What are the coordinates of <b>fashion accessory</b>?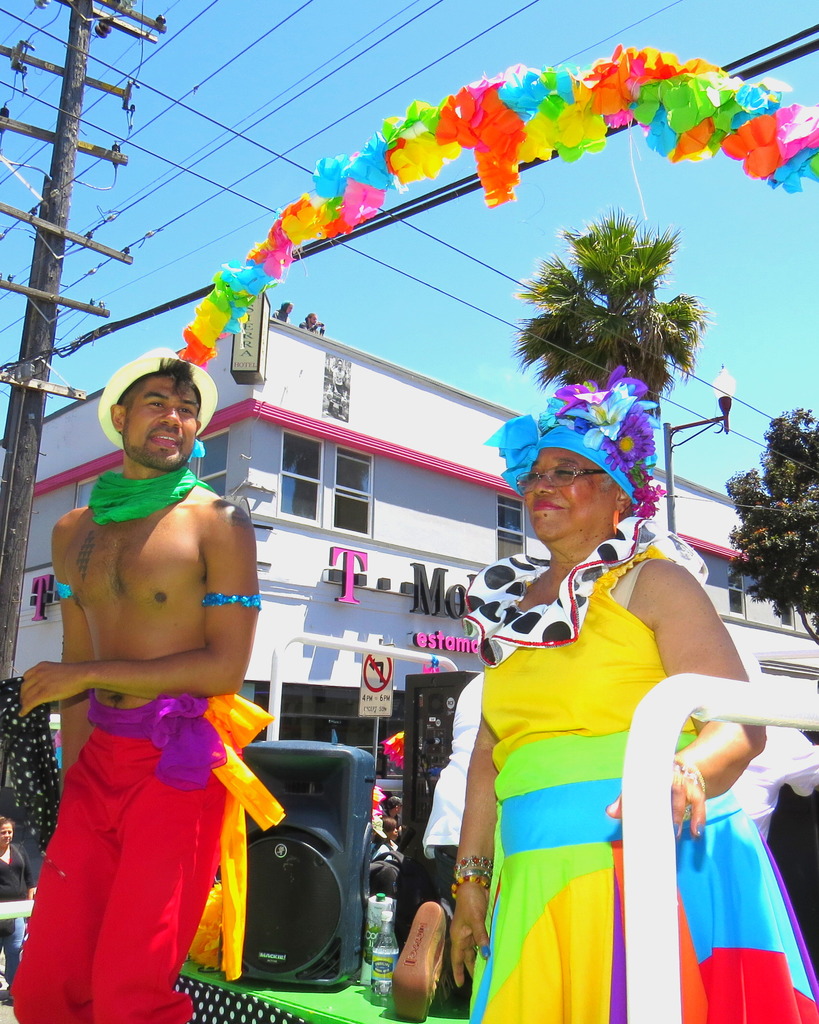
box(452, 853, 491, 876).
